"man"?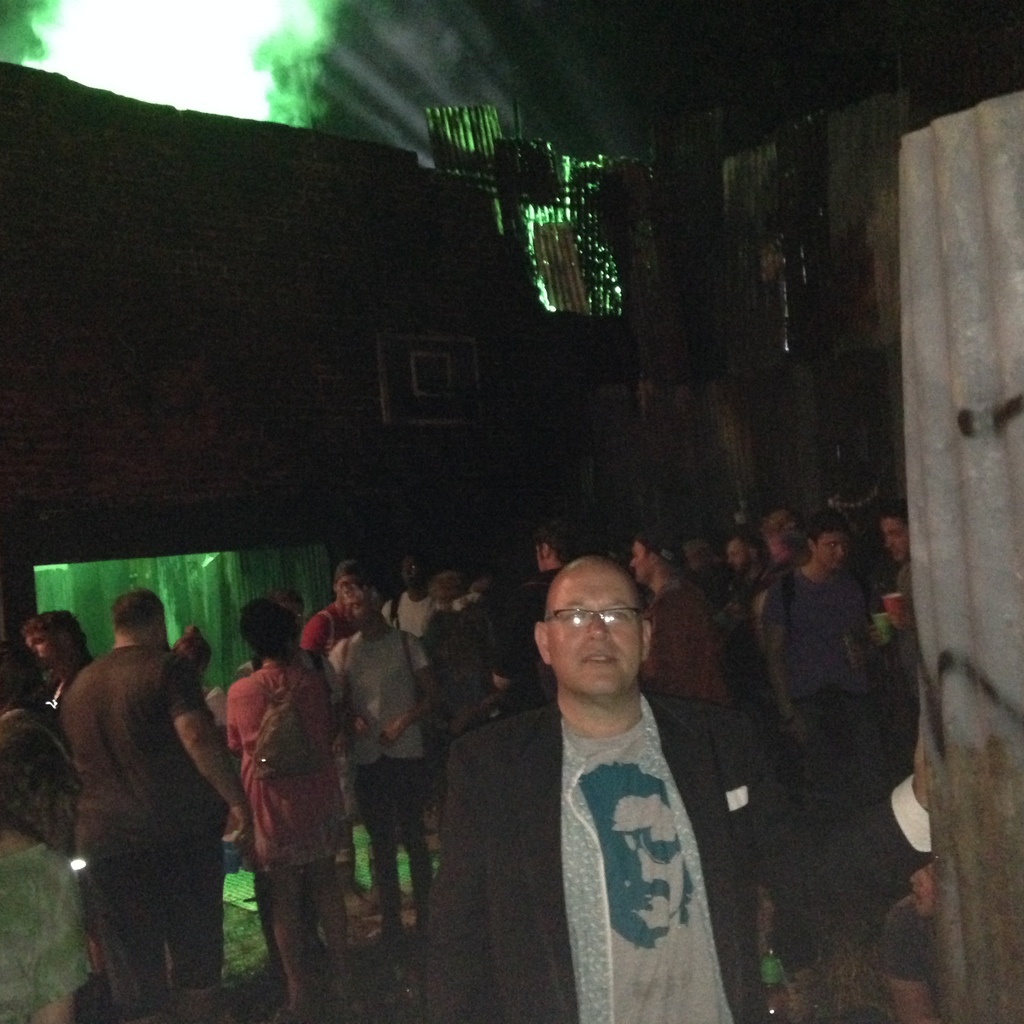
<bbox>330, 584, 435, 949</bbox>
